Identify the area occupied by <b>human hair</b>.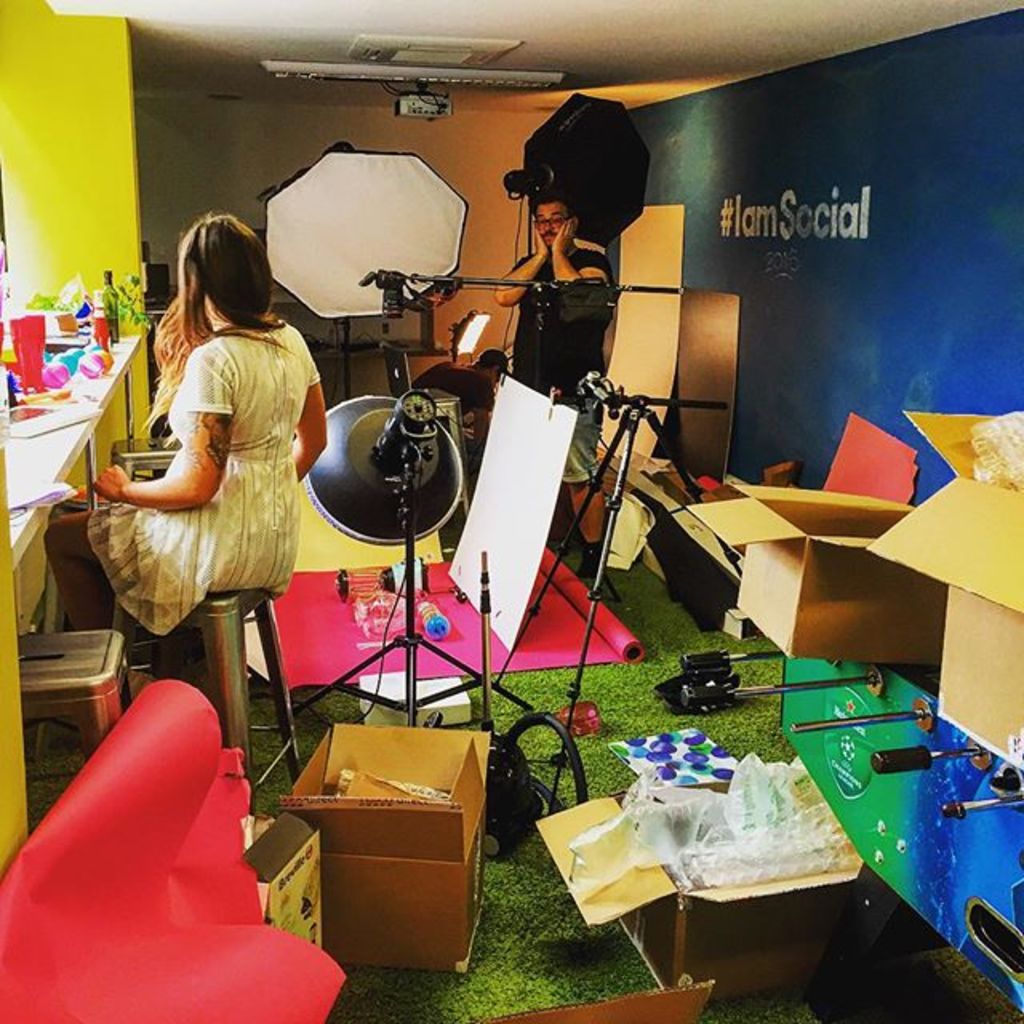
Area: <region>165, 211, 280, 349</region>.
